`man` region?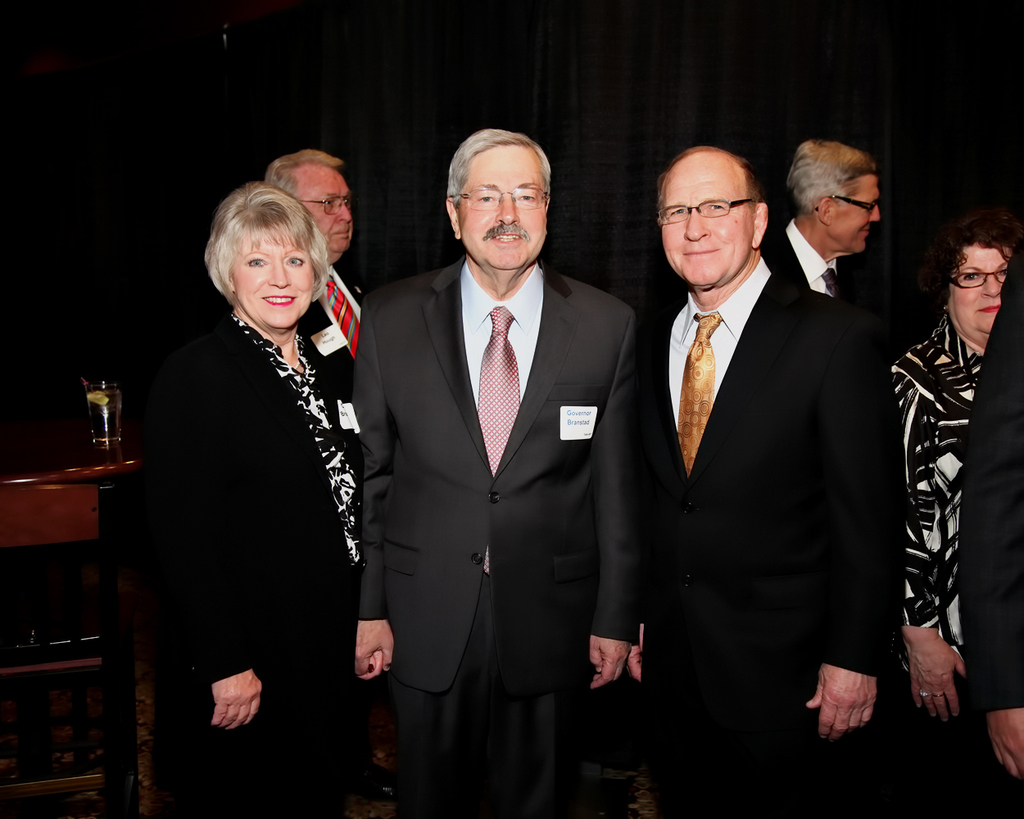
rect(261, 148, 395, 805)
